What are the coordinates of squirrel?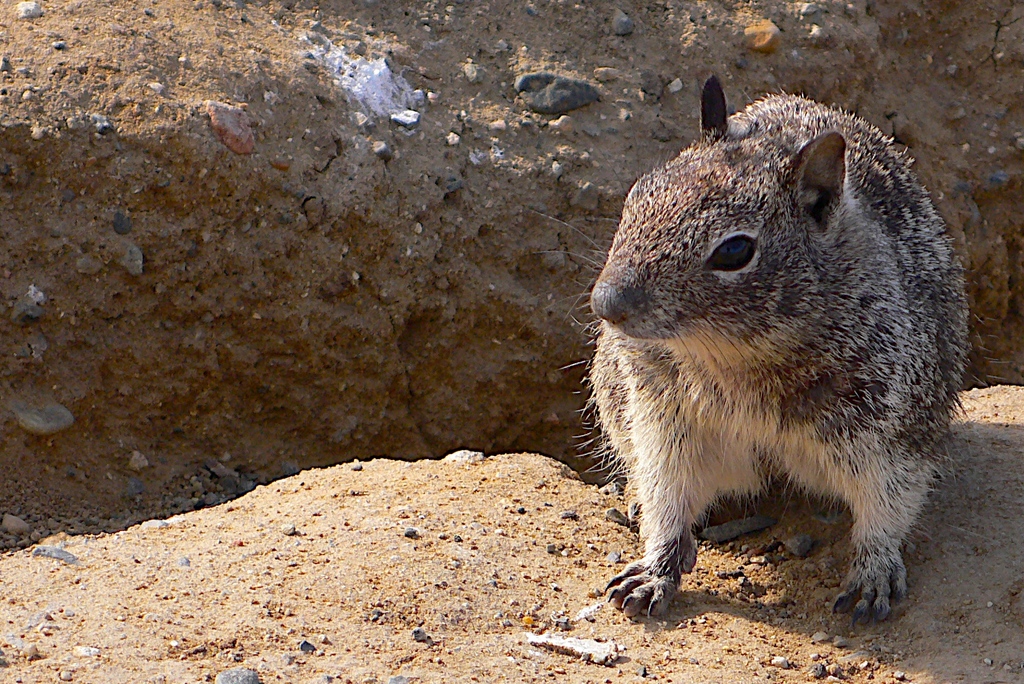
rect(531, 70, 1007, 620).
